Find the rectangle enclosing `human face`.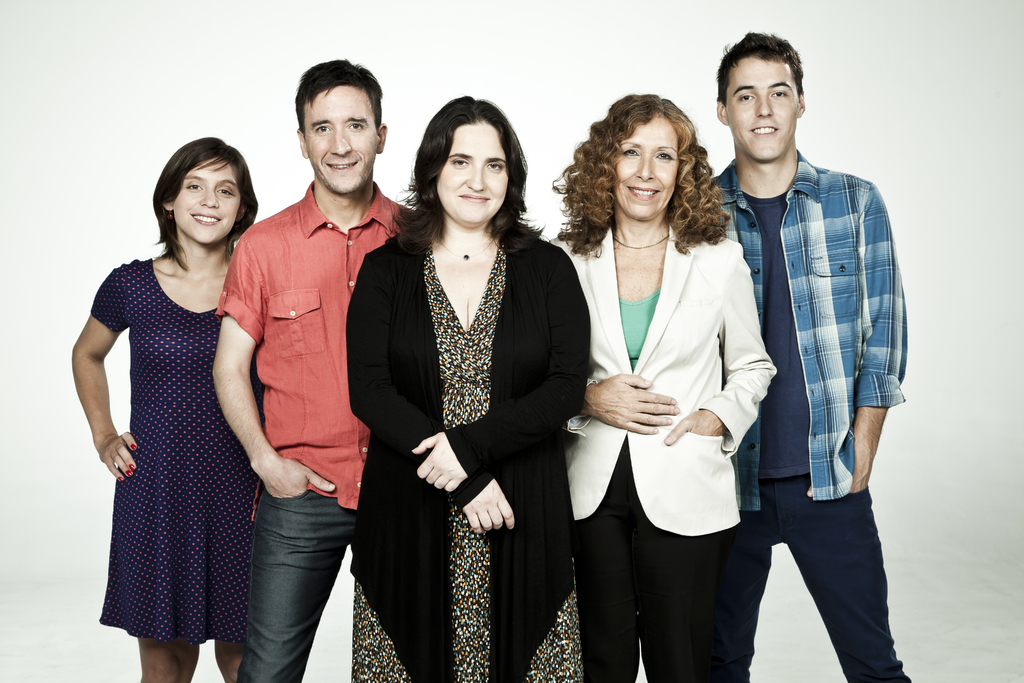
left=609, top=113, right=676, bottom=220.
